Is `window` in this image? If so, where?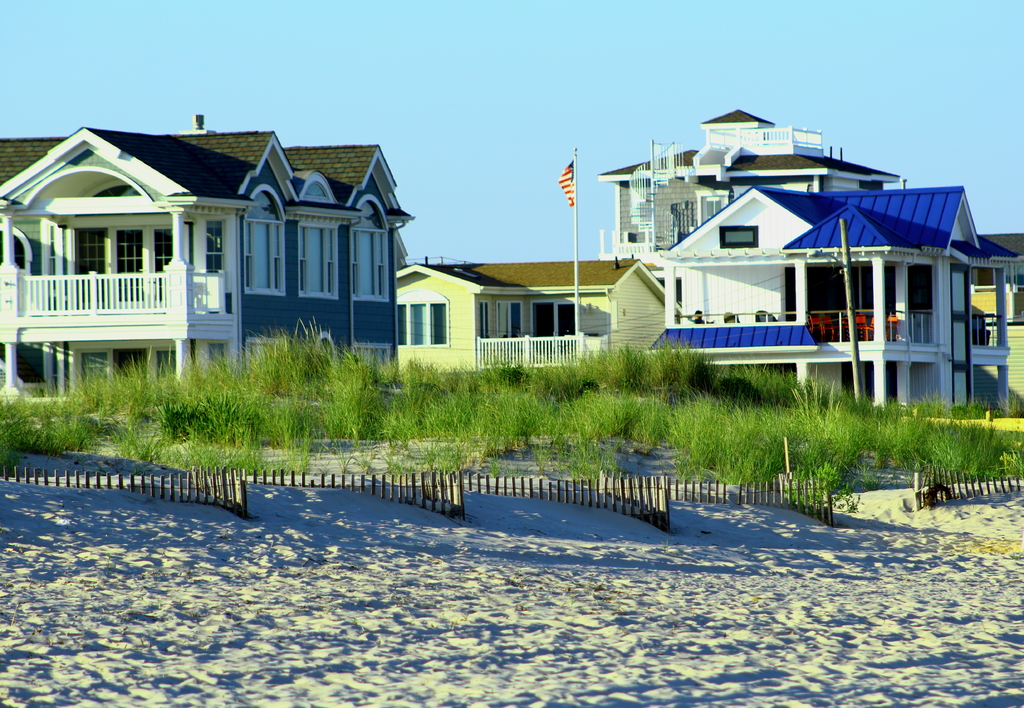
Yes, at pyautogui.locateOnScreen(156, 348, 178, 384).
